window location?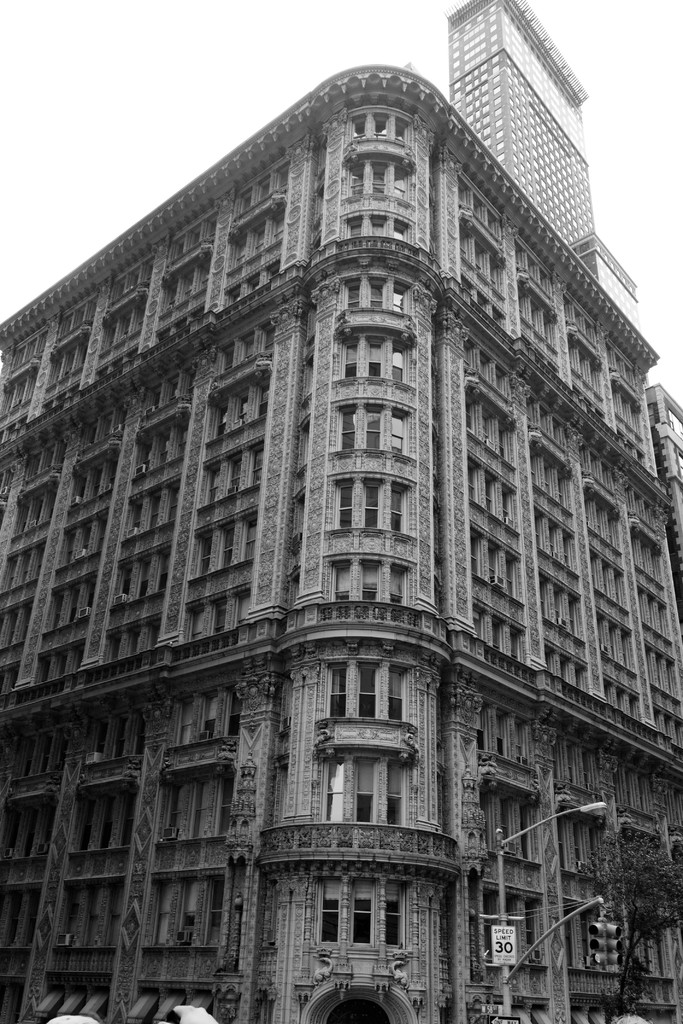
131, 413, 186, 483
